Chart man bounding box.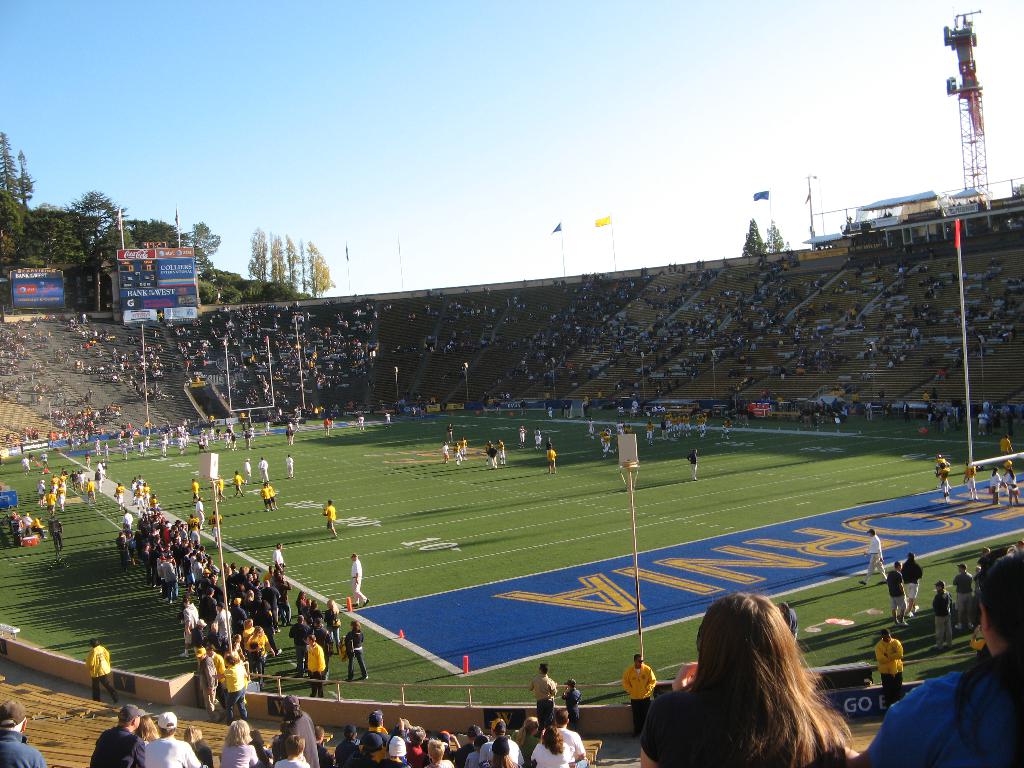
Charted: <box>554,701,588,758</box>.
